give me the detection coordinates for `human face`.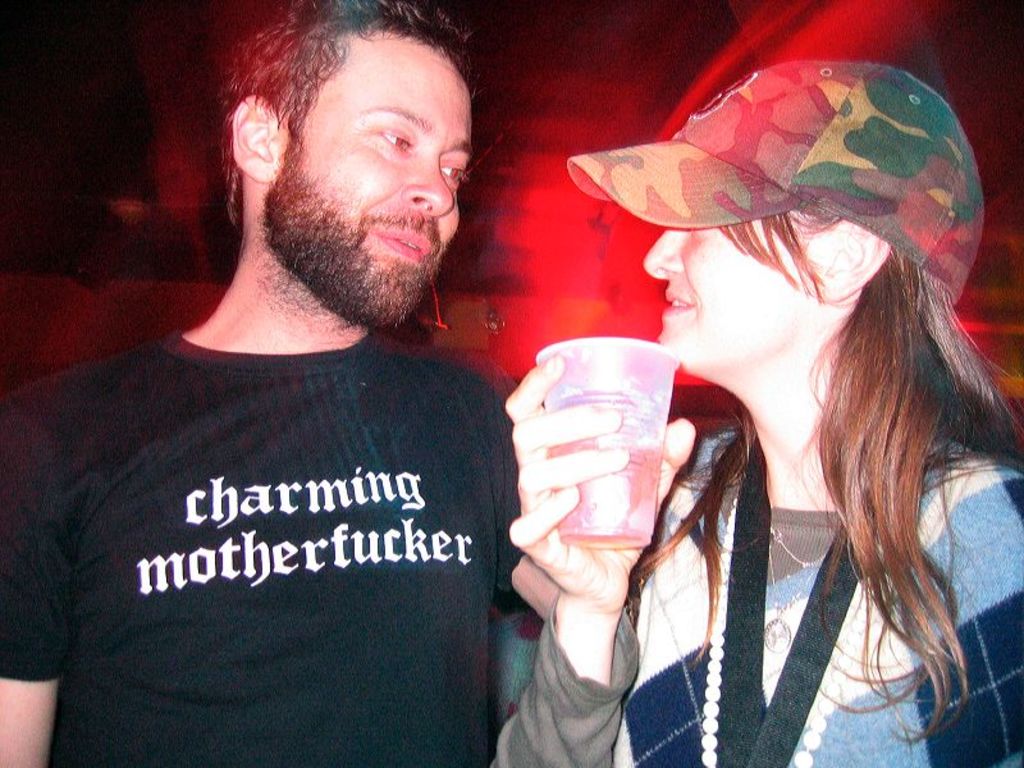
detection(640, 214, 818, 371).
